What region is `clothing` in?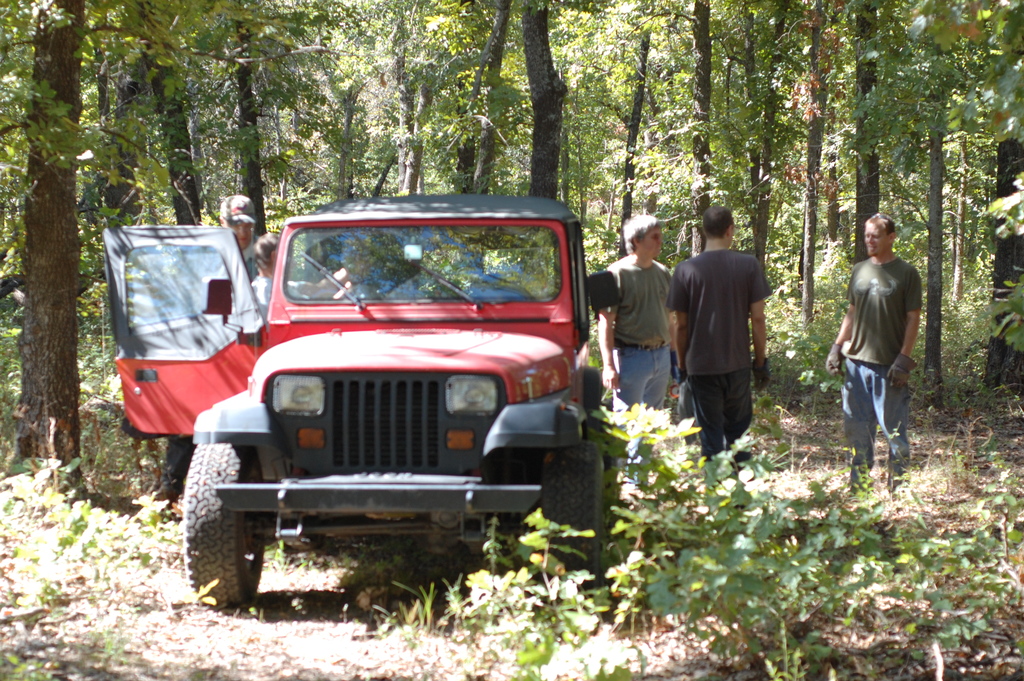
(left=250, top=274, right=308, bottom=329).
